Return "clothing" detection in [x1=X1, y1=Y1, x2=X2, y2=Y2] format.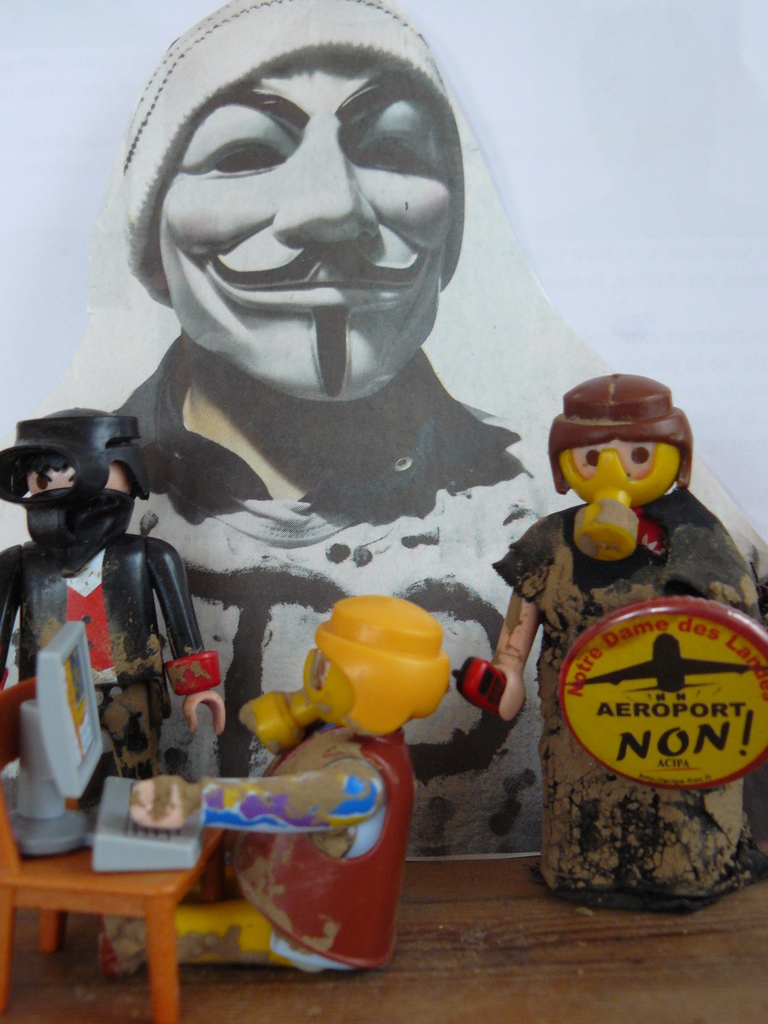
[x1=496, y1=486, x2=767, y2=908].
